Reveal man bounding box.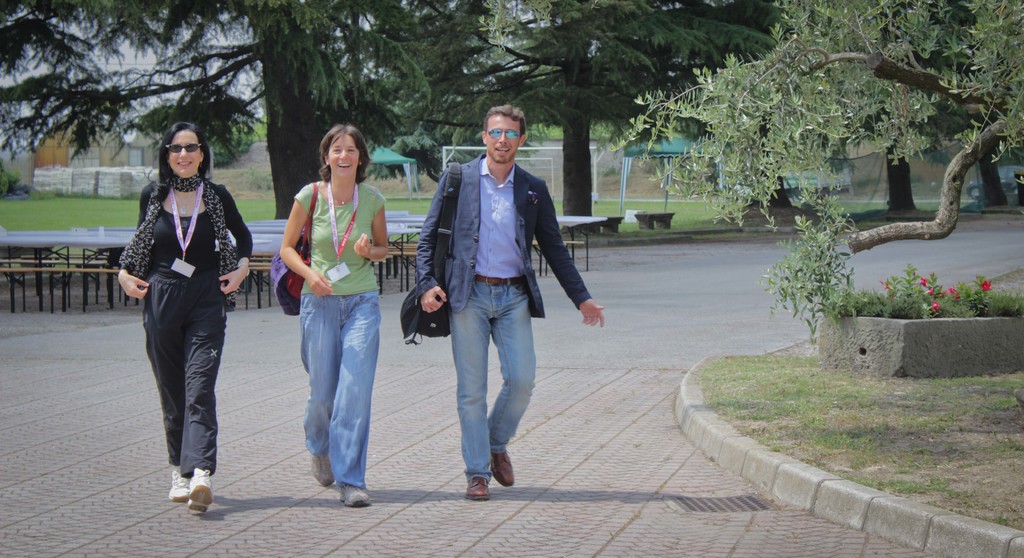
Revealed: 414 122 577 484.
